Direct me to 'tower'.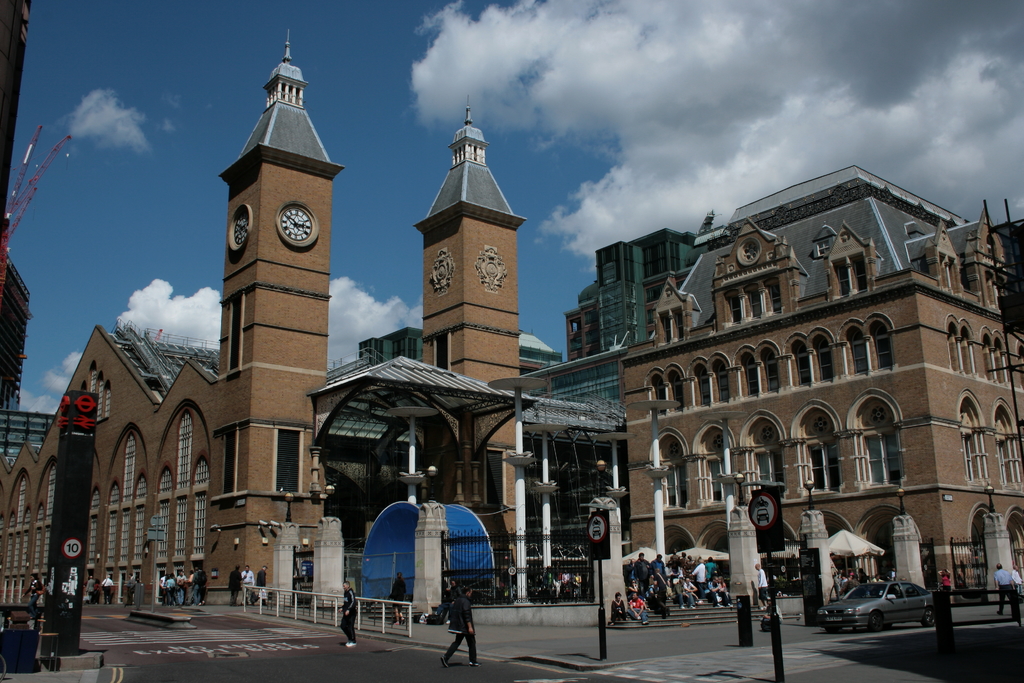
Direction: [left=207, top=21, right=344, bottom=600].
